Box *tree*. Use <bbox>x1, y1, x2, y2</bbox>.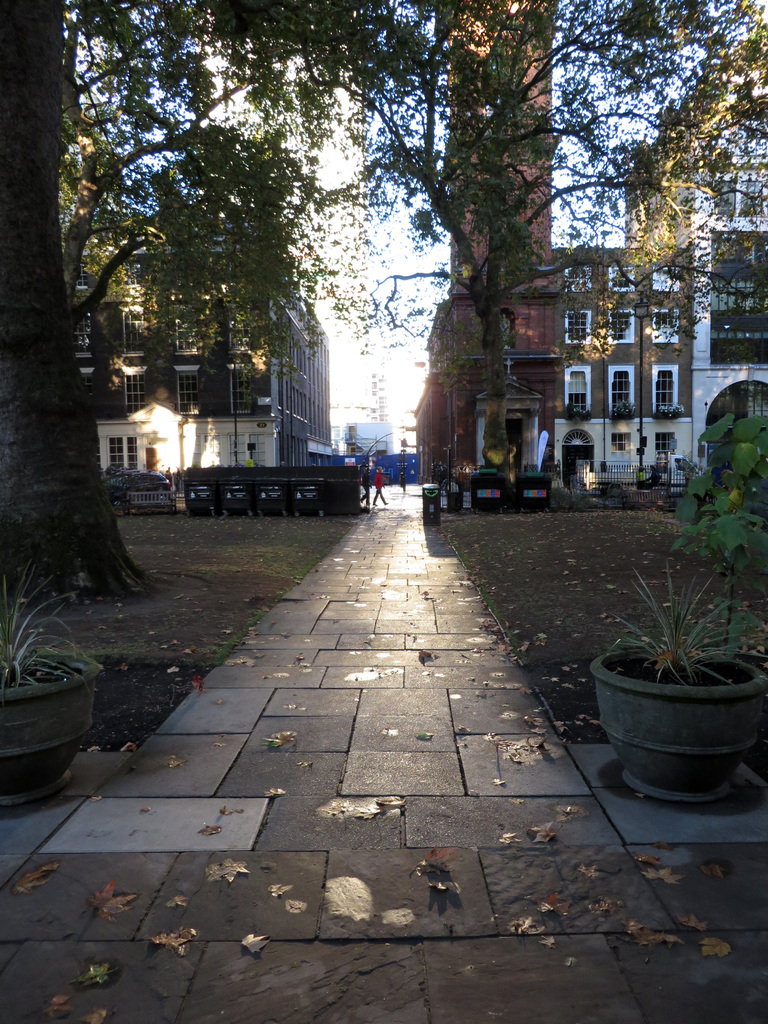
<bbox>0, 0, 174, 611</bbox>.
